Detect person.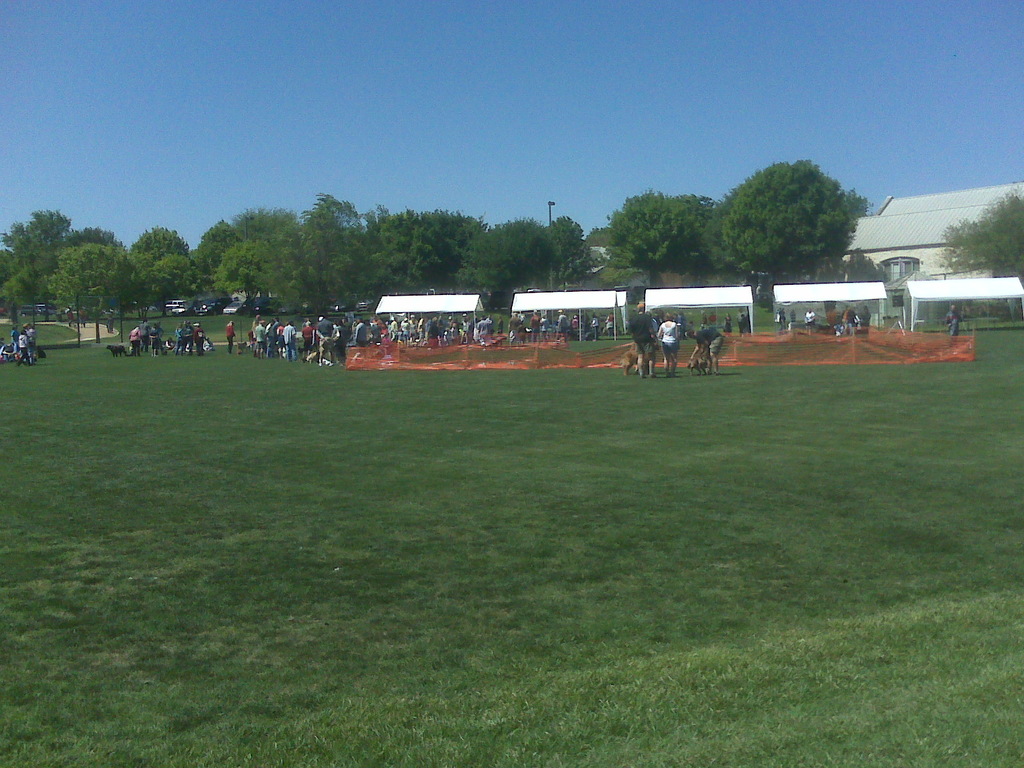
Detected at (712,318,713,321).
